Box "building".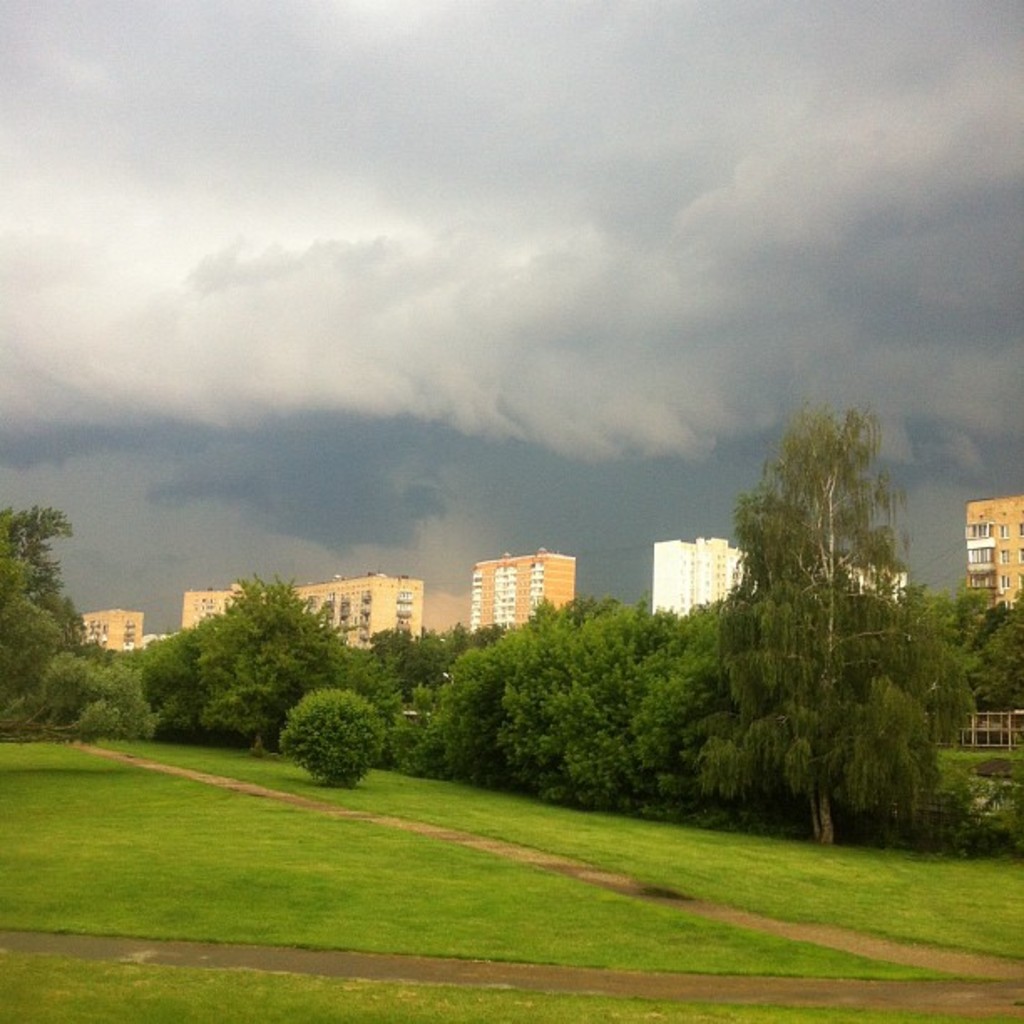
(x1=967, y1=490, x2=1022, y2=621).
